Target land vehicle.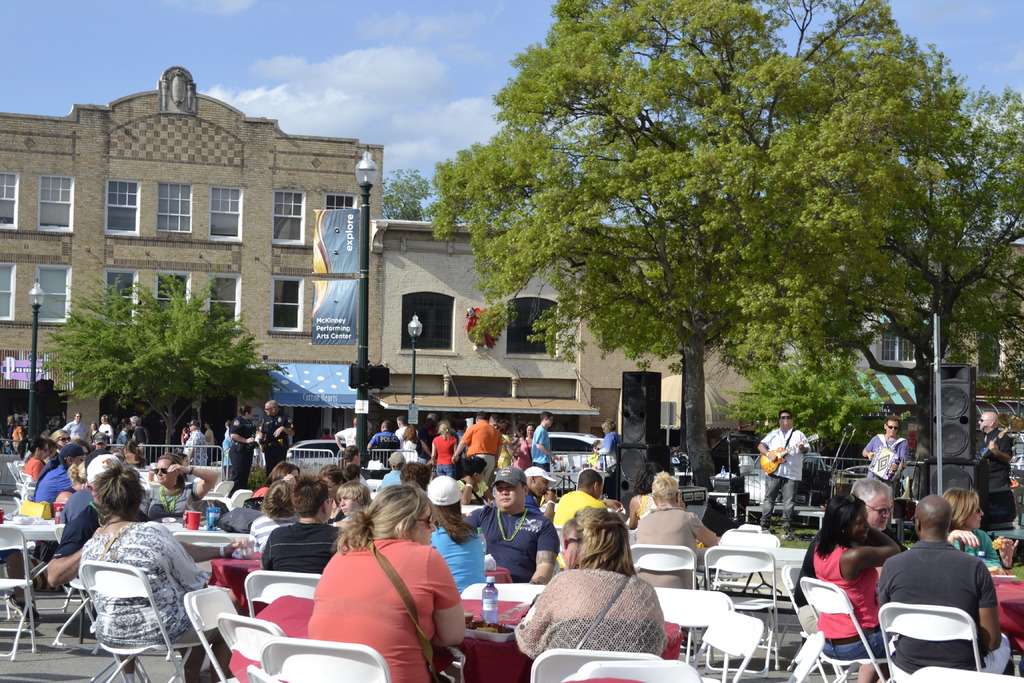
Target region: [left=545, top=431, right=604, bottom=473].
